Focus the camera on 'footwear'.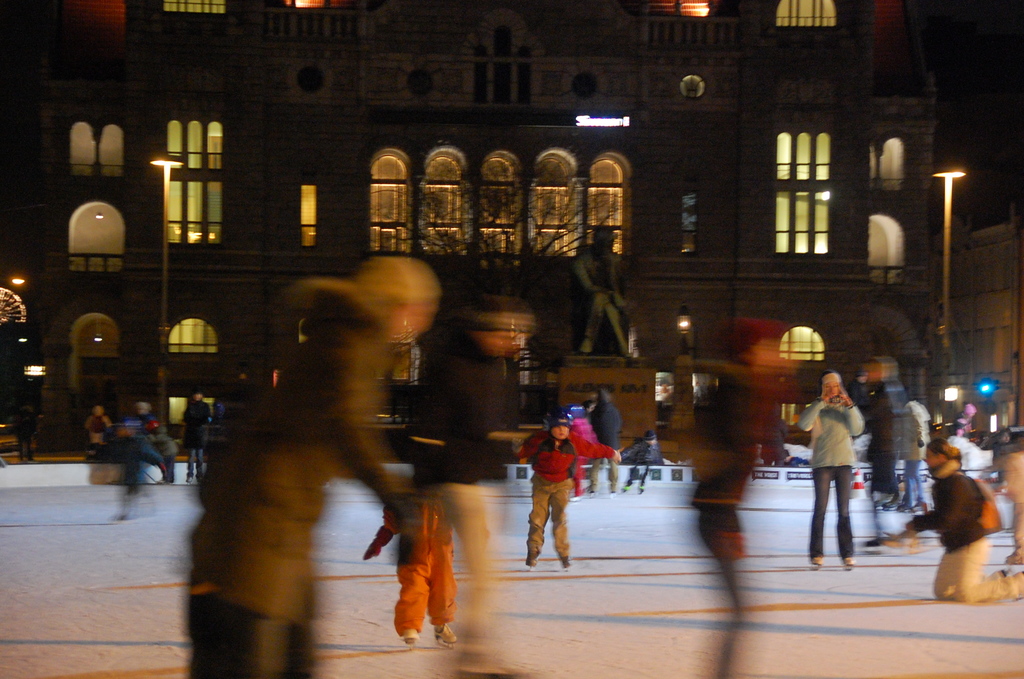
Focus region: bbox=(998, 566, 1007, 578).
